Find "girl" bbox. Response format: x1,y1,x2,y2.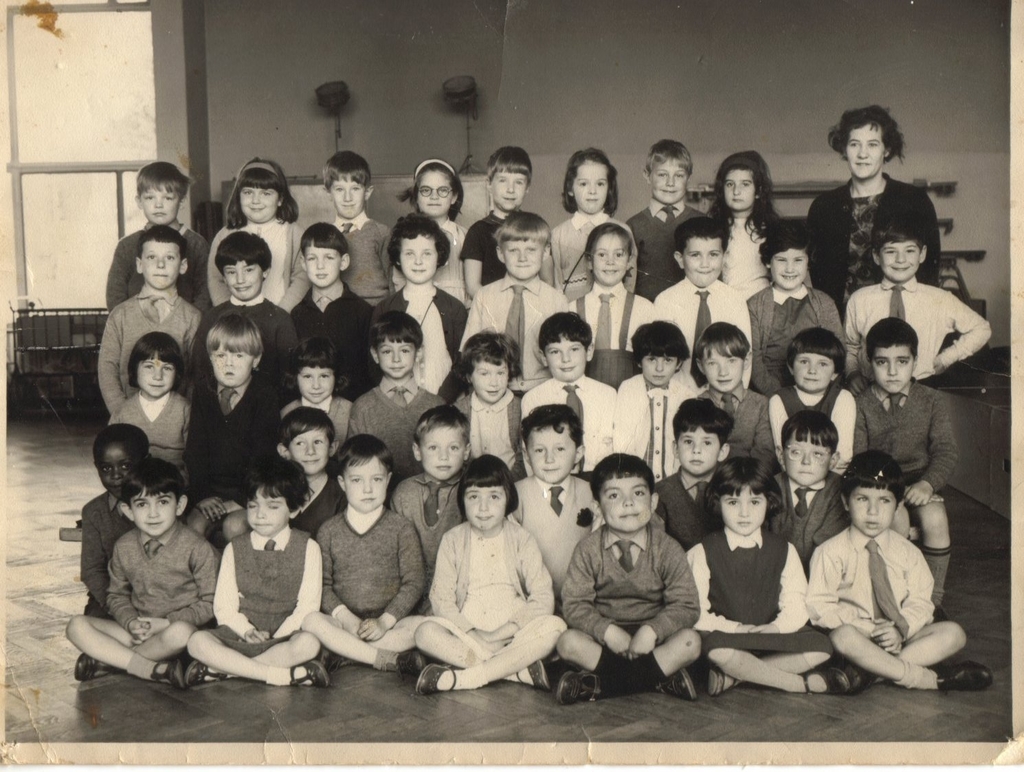
412,456,571,692.
